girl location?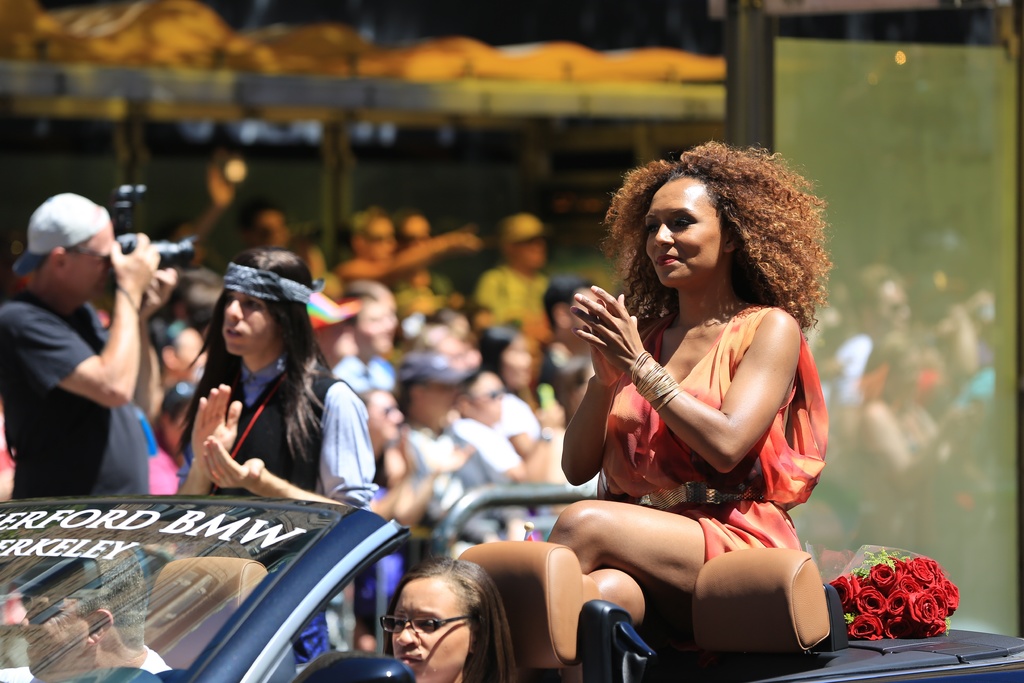
<region>380, 558, 515, 682</region>
